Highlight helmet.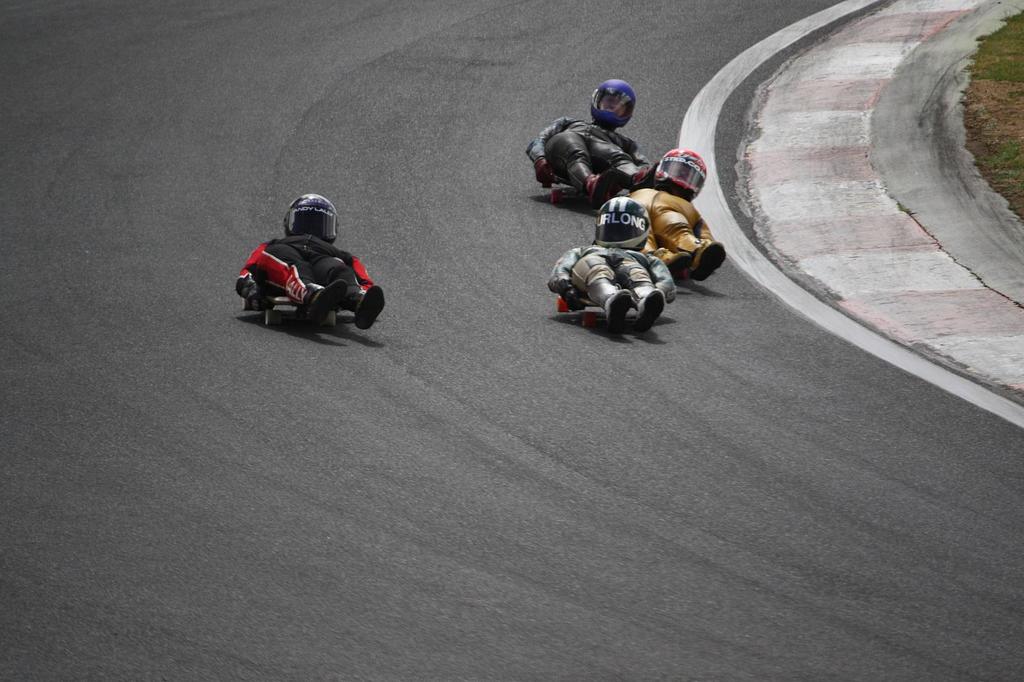
Highlighted region: {"left": 285, "top": 190, "right": 340, "bottom": 240}.
